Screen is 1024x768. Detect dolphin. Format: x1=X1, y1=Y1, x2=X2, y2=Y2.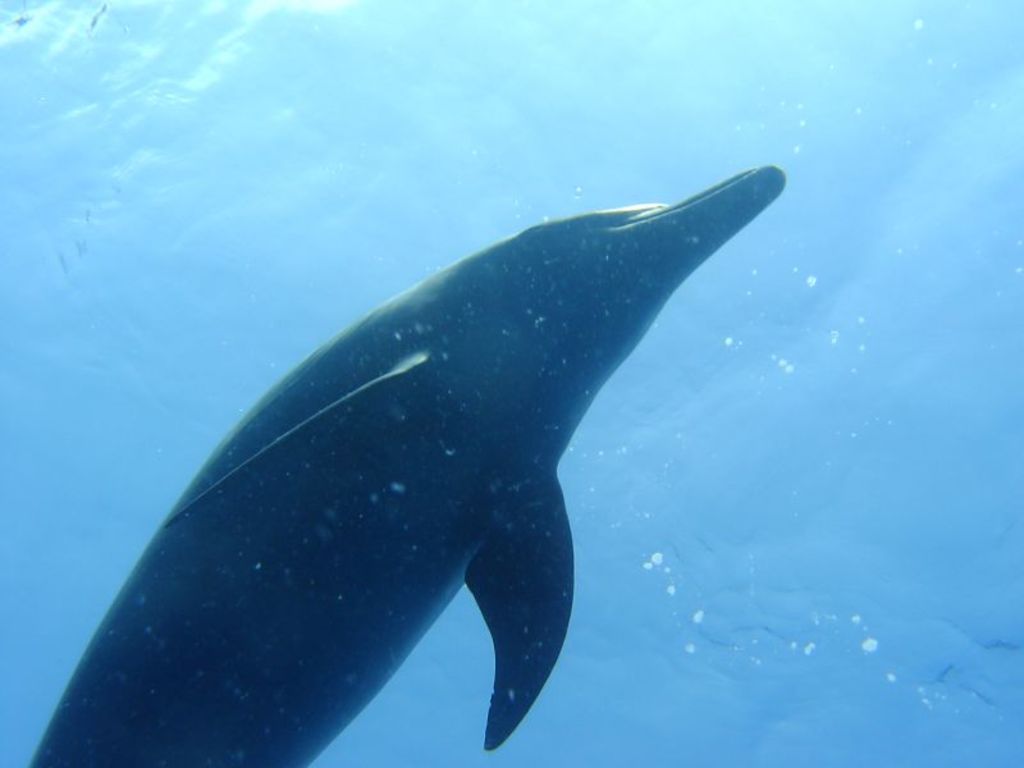
x1=24, y1=157, x2=791, y2=767.
